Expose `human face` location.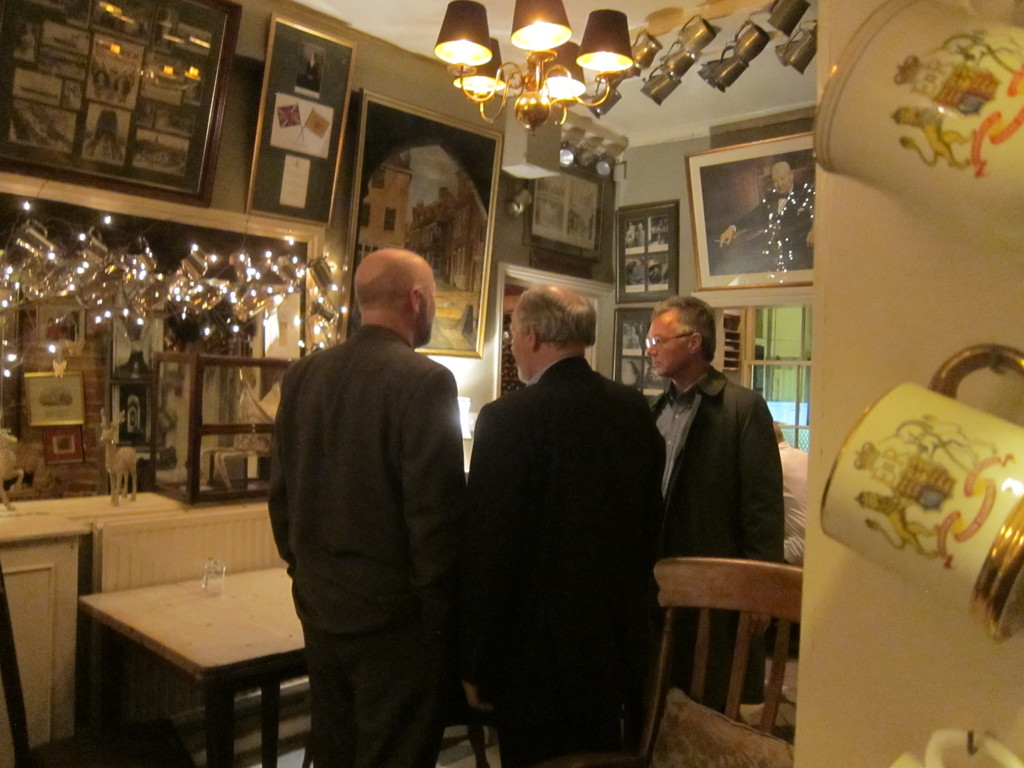
Exposed at 505:312:530:381.
